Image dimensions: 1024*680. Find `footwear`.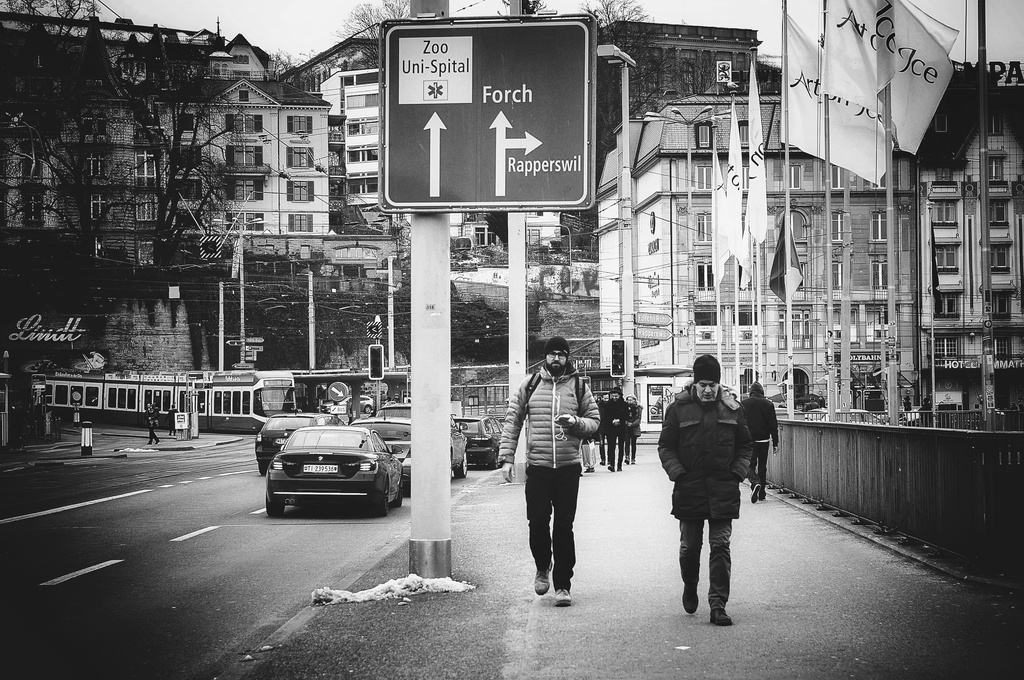
(x1=541, y1=567, x2=551, y2=593).
